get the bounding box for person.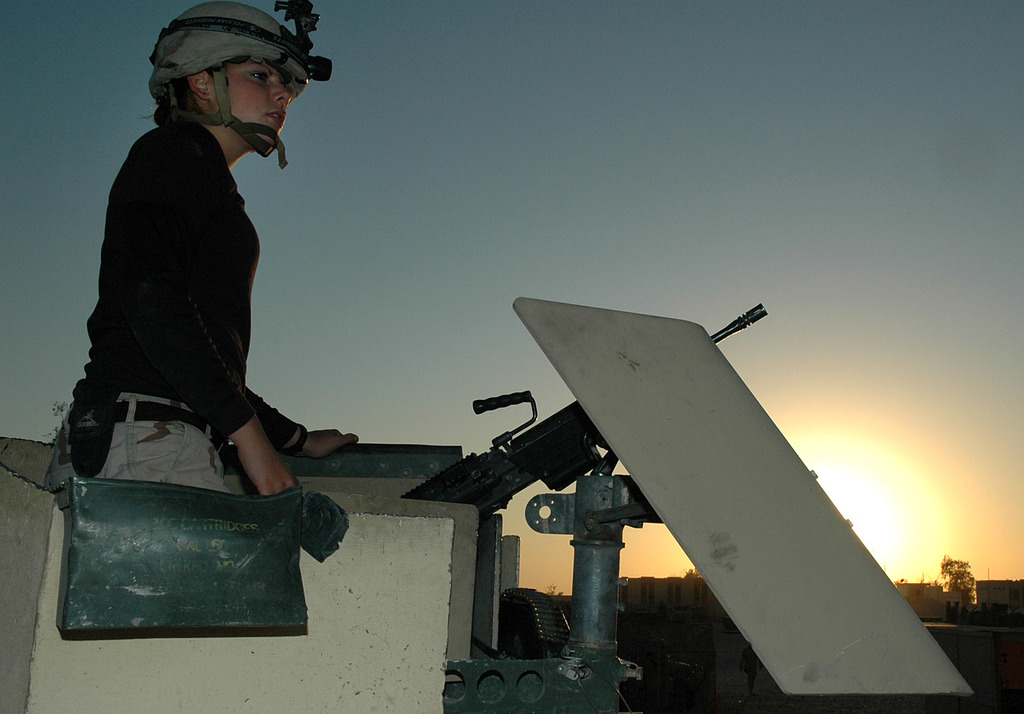
[63,7,328,562].
